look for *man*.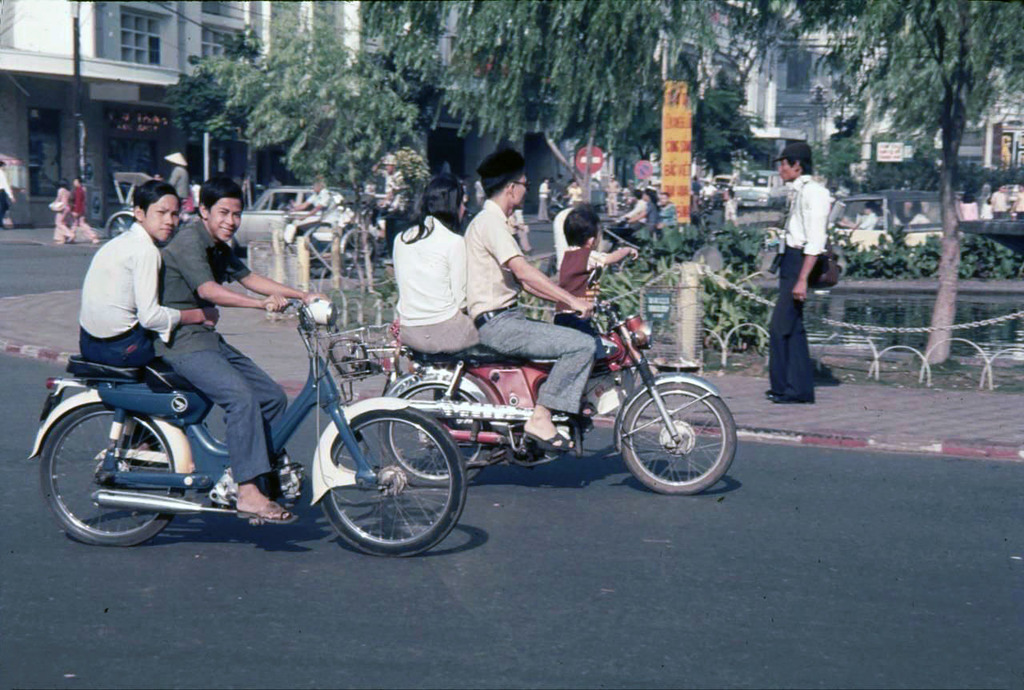
Found: <region>536, 177, 550, 222</region>.
